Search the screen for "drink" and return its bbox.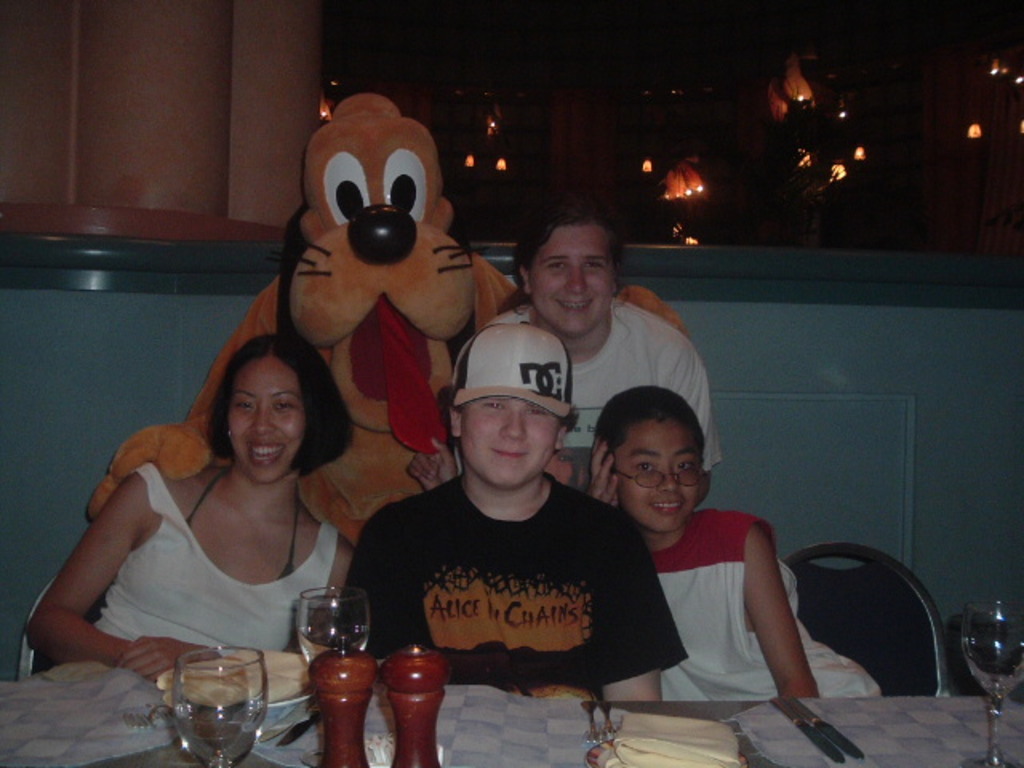
Found: [168, 661, 266, 760].
